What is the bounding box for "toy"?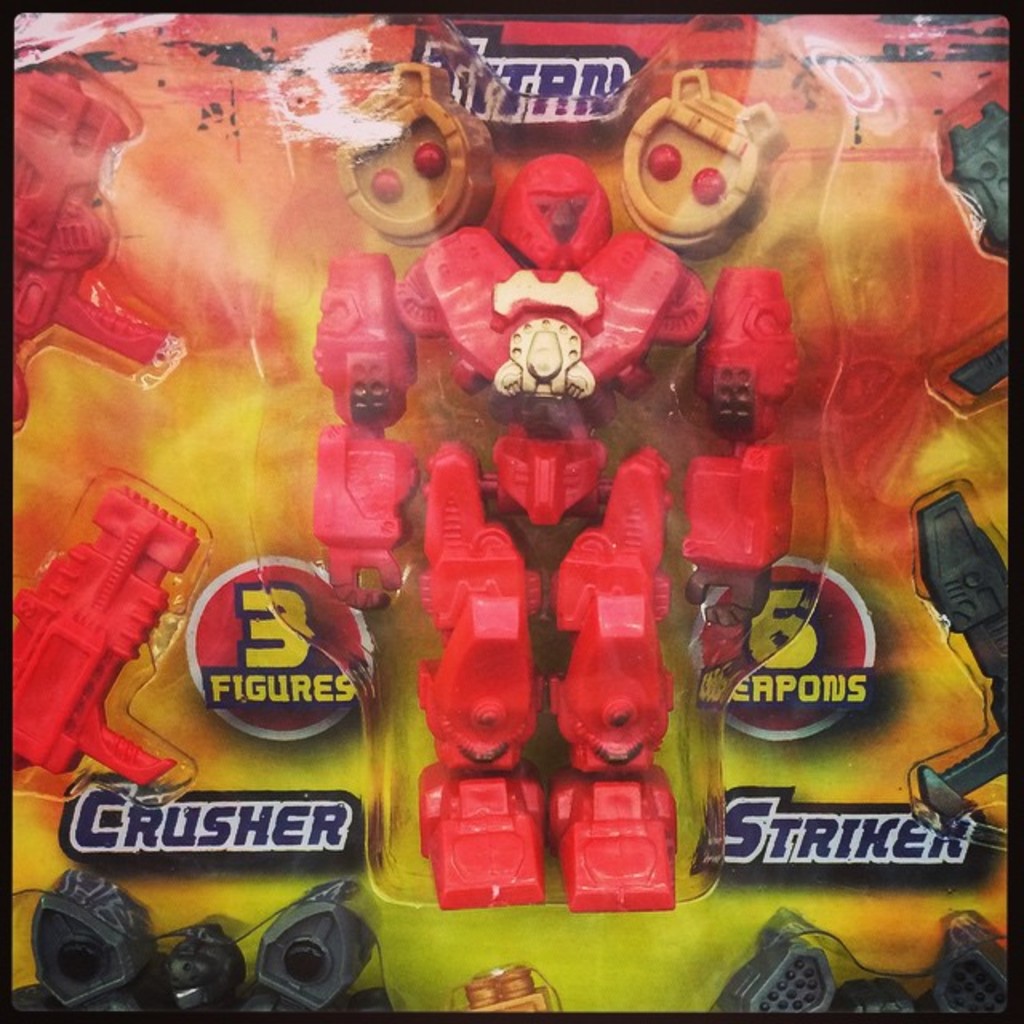
pyautogui.locateOnScreen(13, 869, 389, 1016).
